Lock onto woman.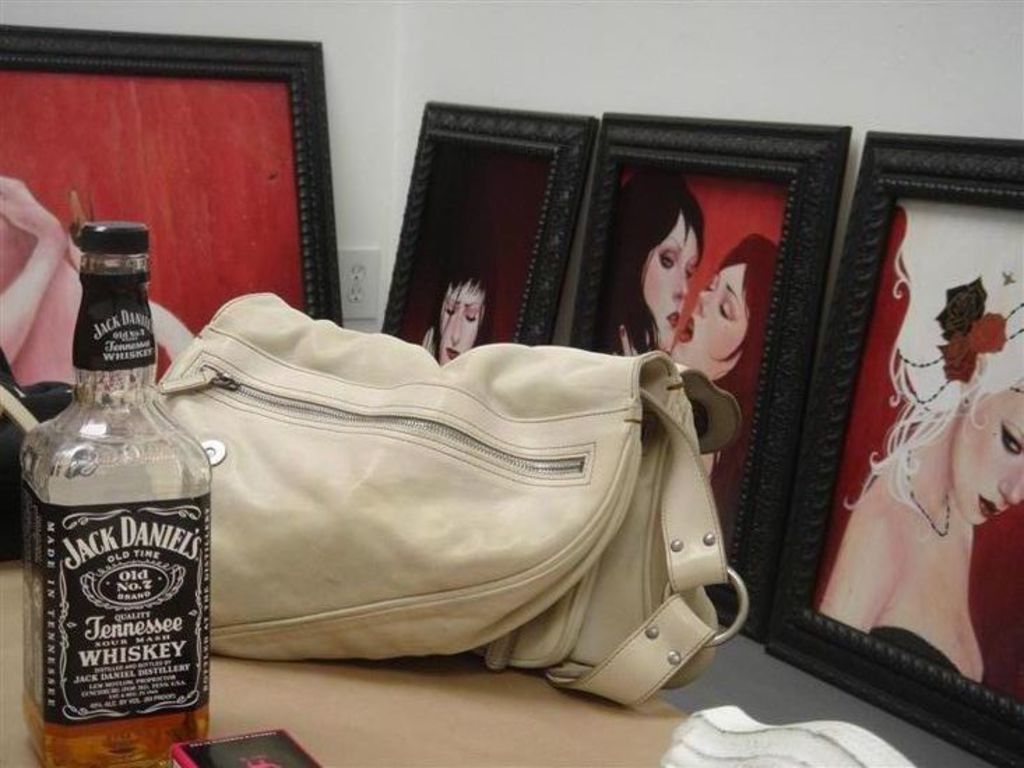
Locked: [669, 240, 781, 479].
